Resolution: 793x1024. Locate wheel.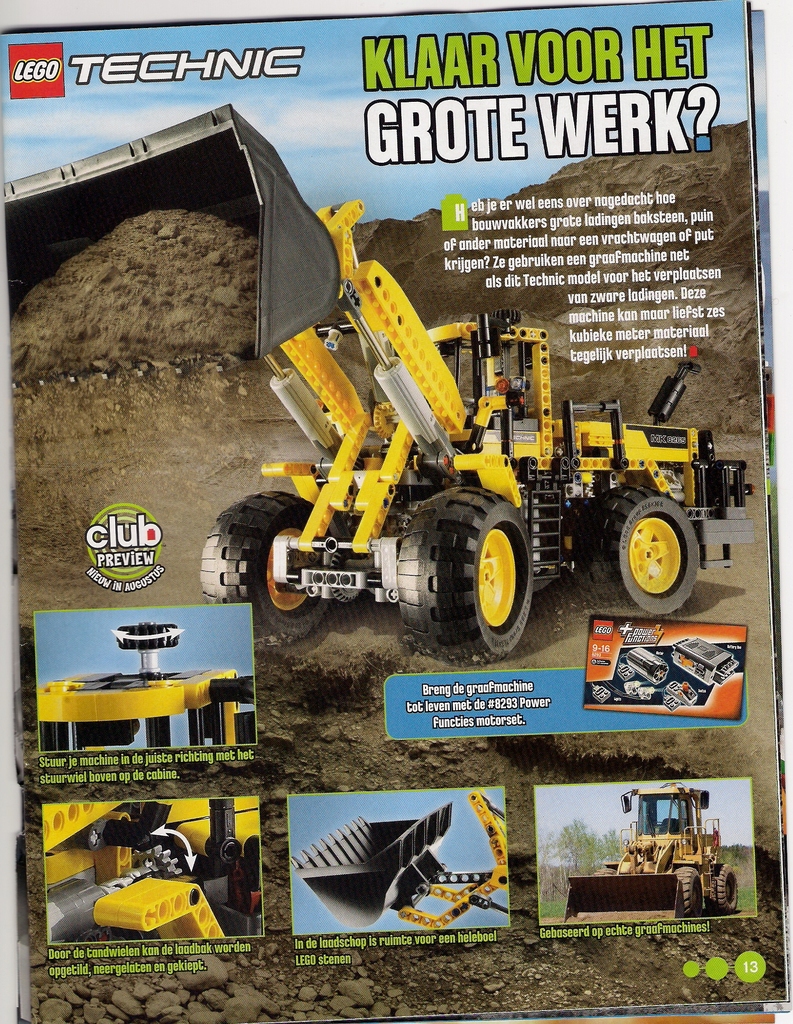
bbox=[710, 859, 747, 915].
